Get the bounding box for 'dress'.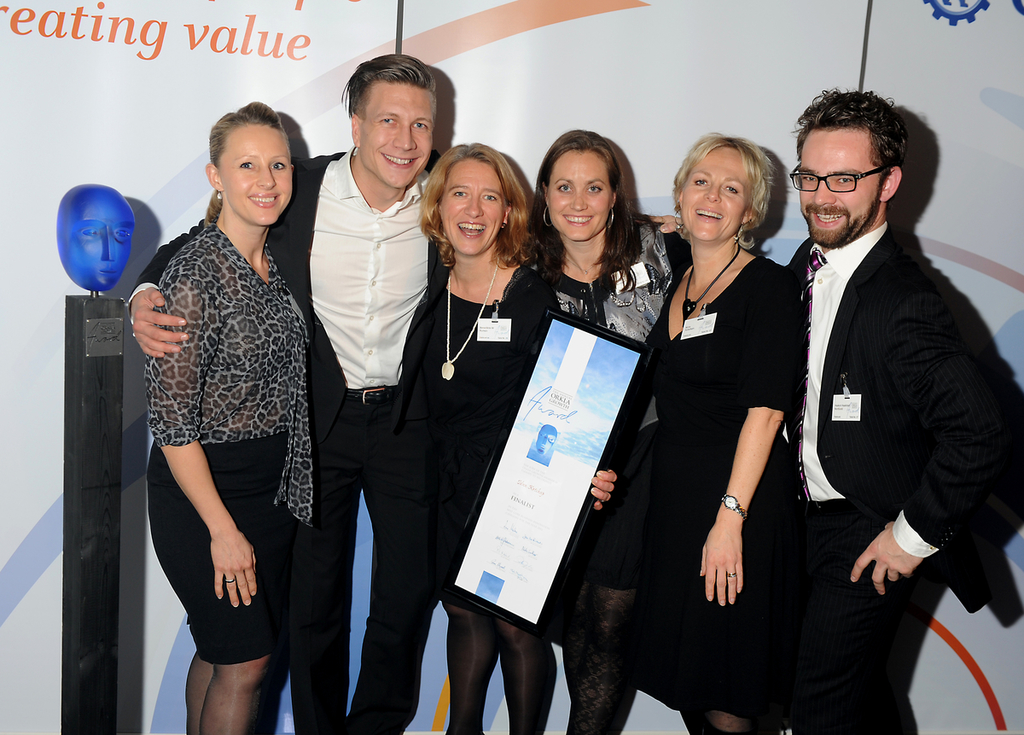
x1=498 y1=225 x2=689 y2=603.
